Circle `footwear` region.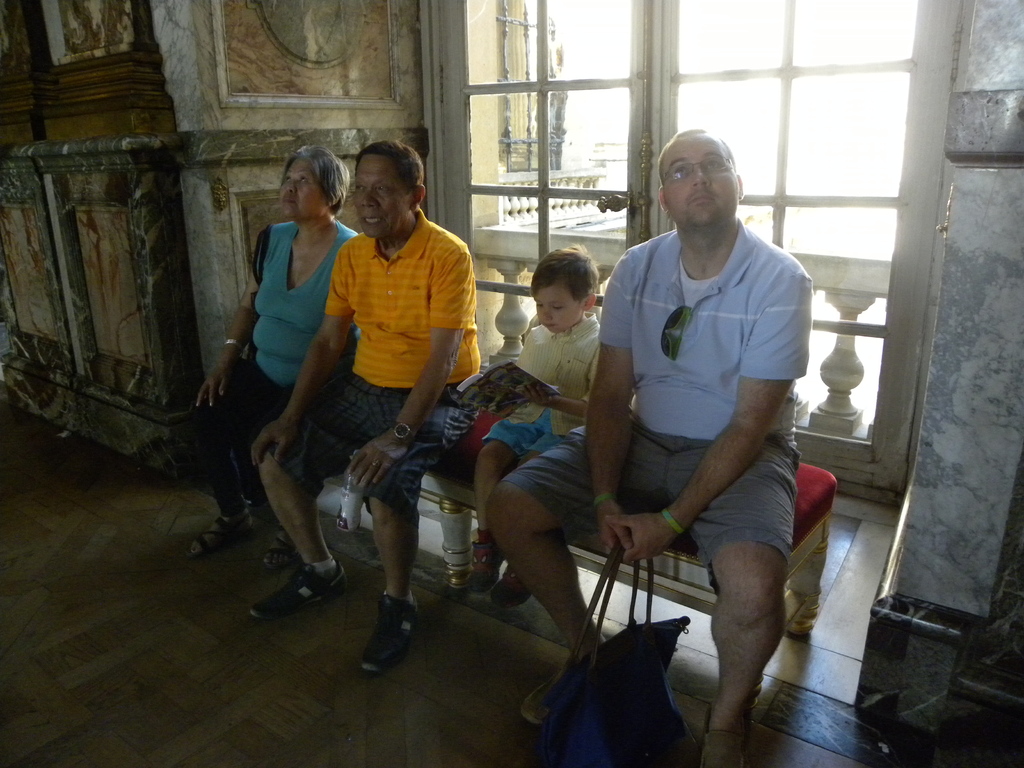
Region: BBox(461, 536, 506, 595).
